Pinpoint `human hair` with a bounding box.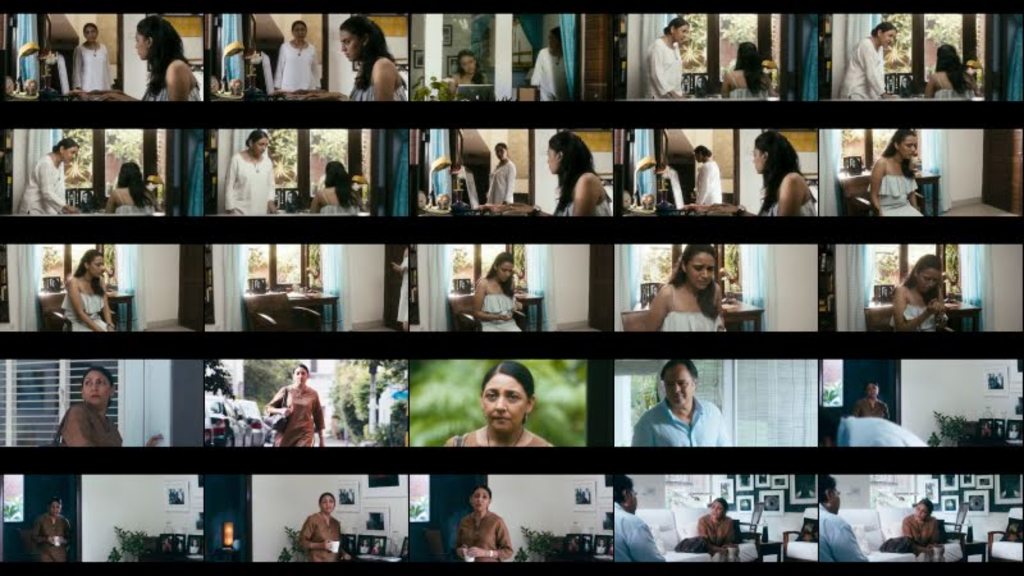
box(82, 20, 99, 38).
